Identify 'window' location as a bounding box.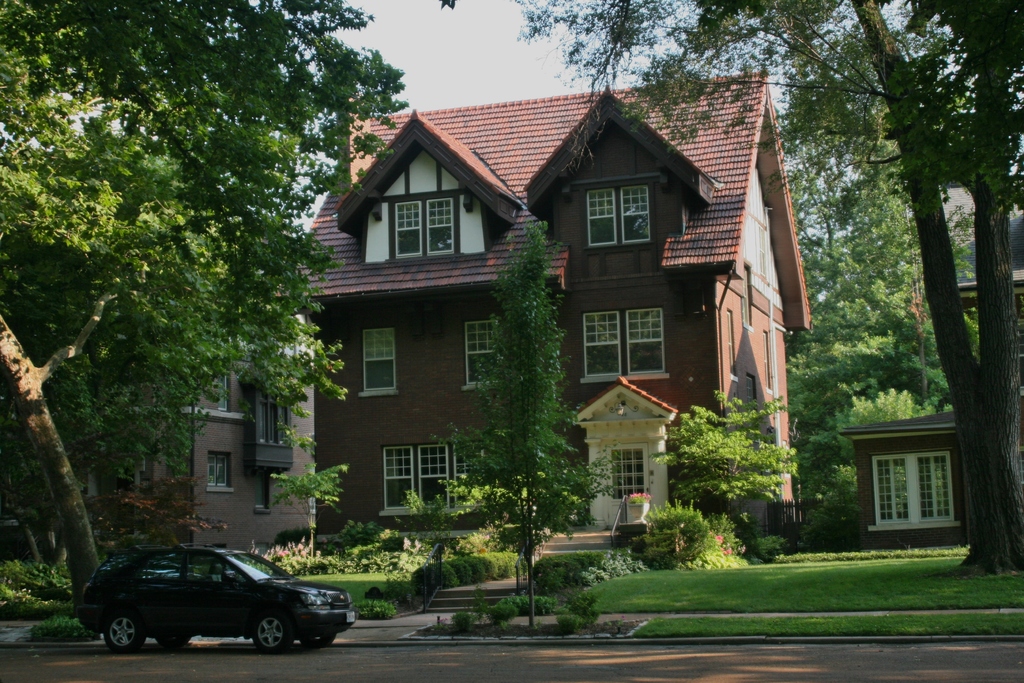
locate(253, 472, 266, 506).
